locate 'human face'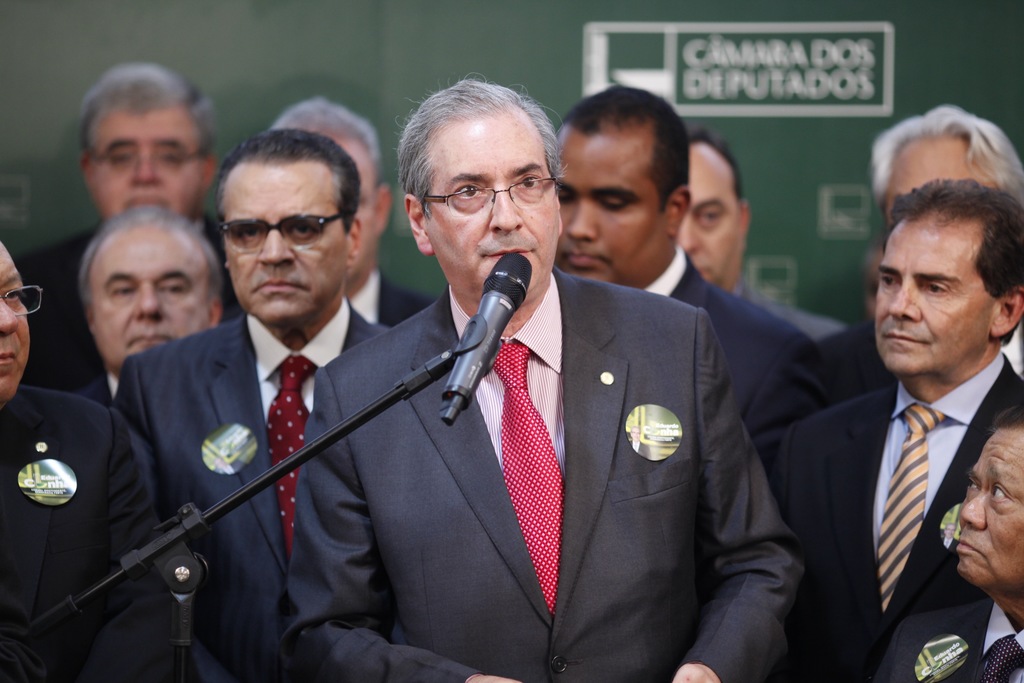
box(680, 142, 744, 290)
